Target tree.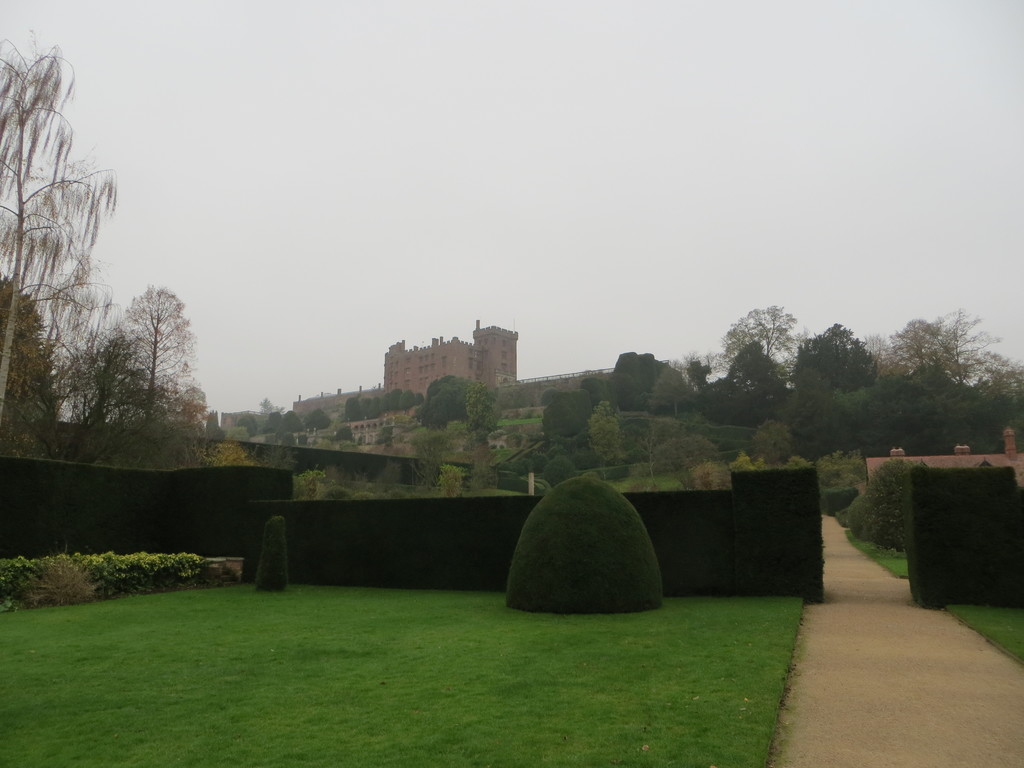
Target region: 936:301:996:388.
